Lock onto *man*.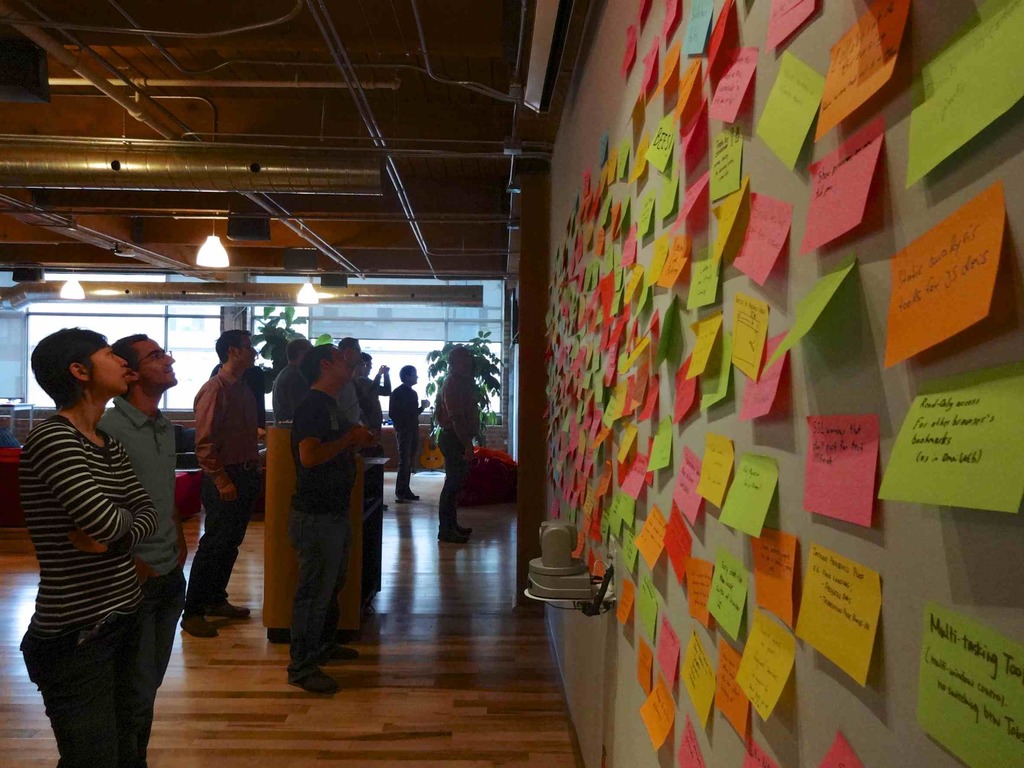
Locked: region(192, 330, 264, 642).
